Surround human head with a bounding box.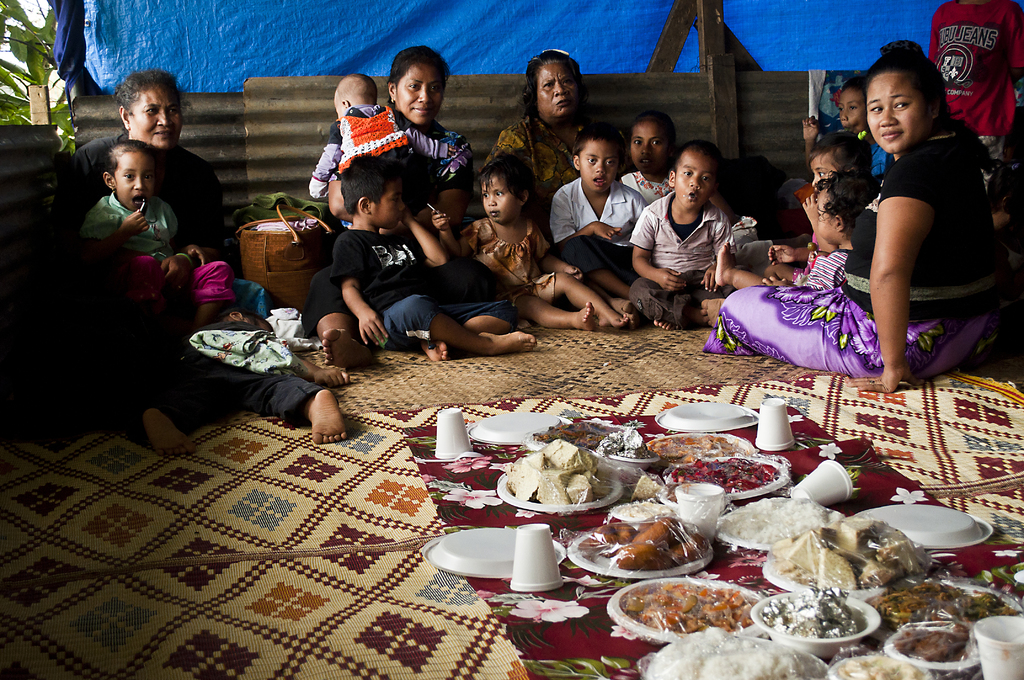
l=329, t=74, r=378, b=118.
